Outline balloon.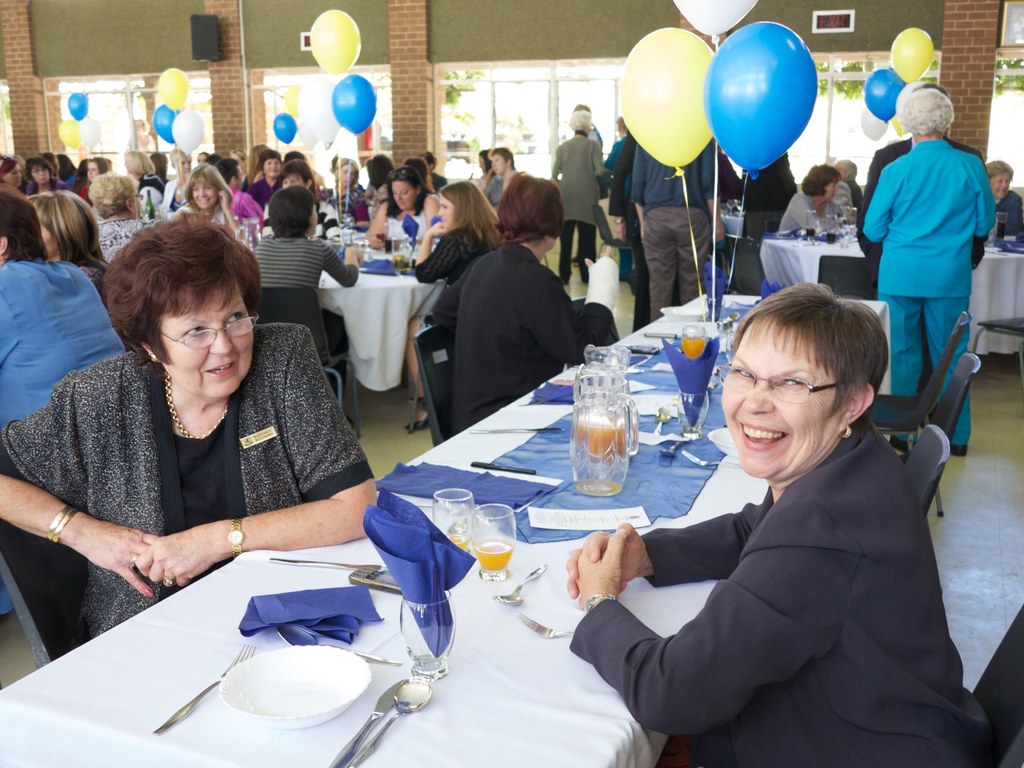
Outline: x1=888, y1=28, x2=936, y2=85.
